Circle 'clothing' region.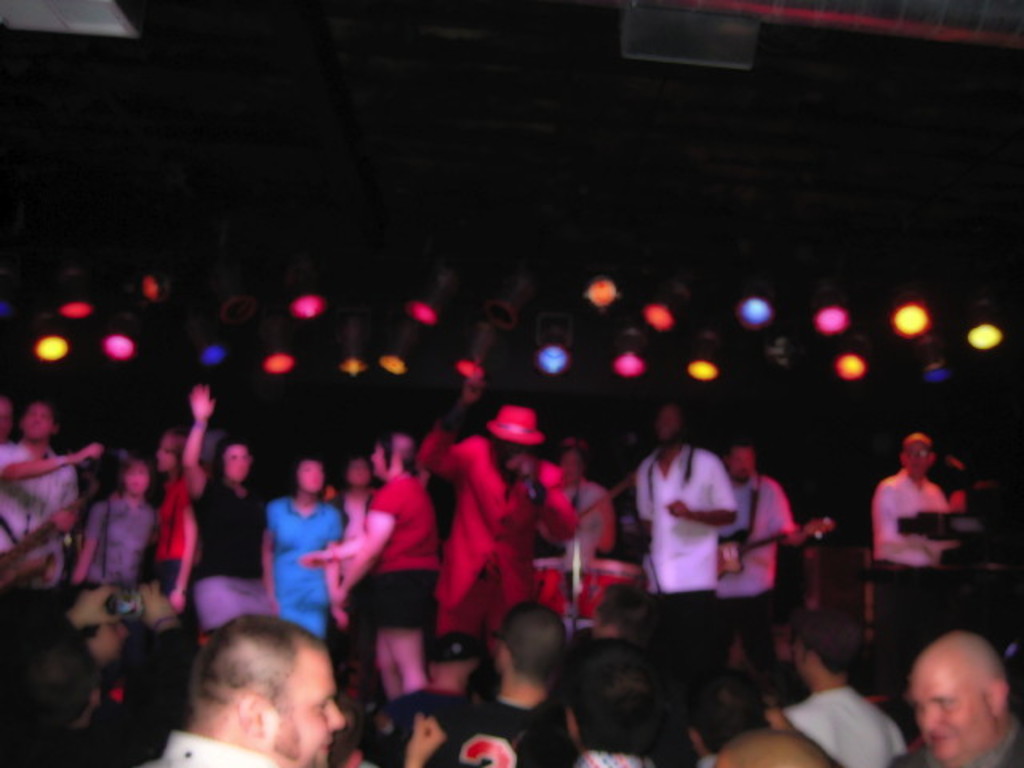
Region: 856/483/947/669.
